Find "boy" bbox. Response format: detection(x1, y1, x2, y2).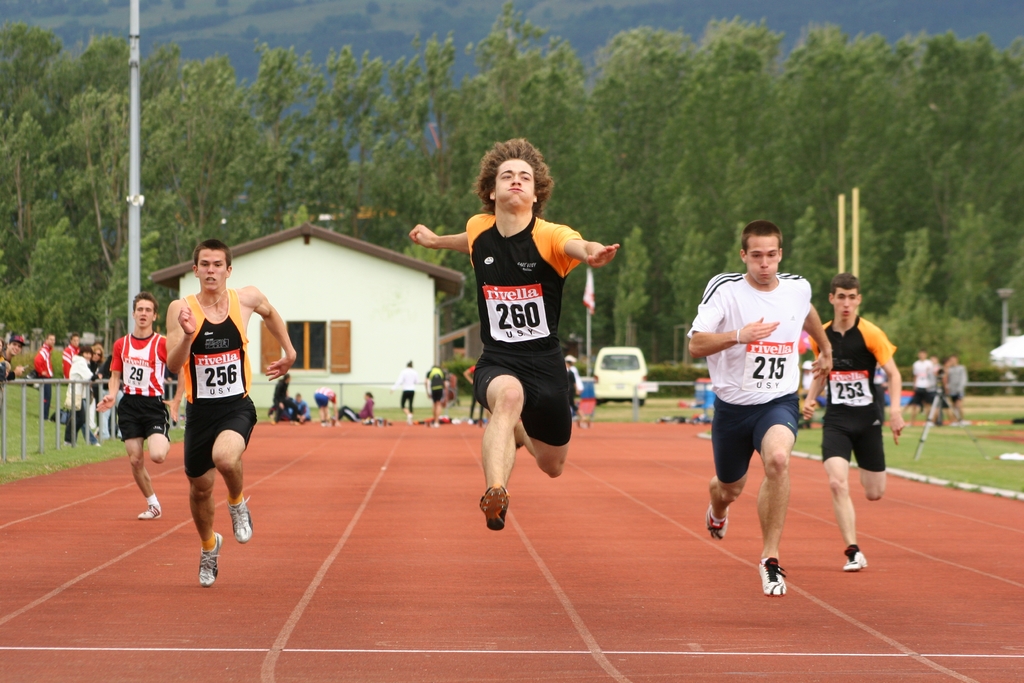
detection(685, 220, 829, 599).
